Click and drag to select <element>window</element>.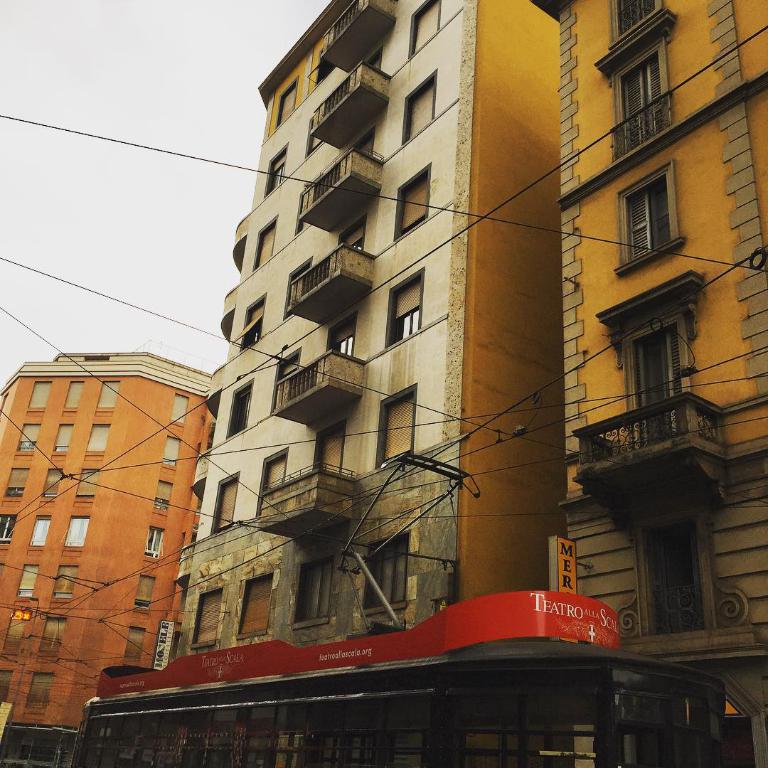
Selection: x1=43, y1=470, x2=64, y2=498.
